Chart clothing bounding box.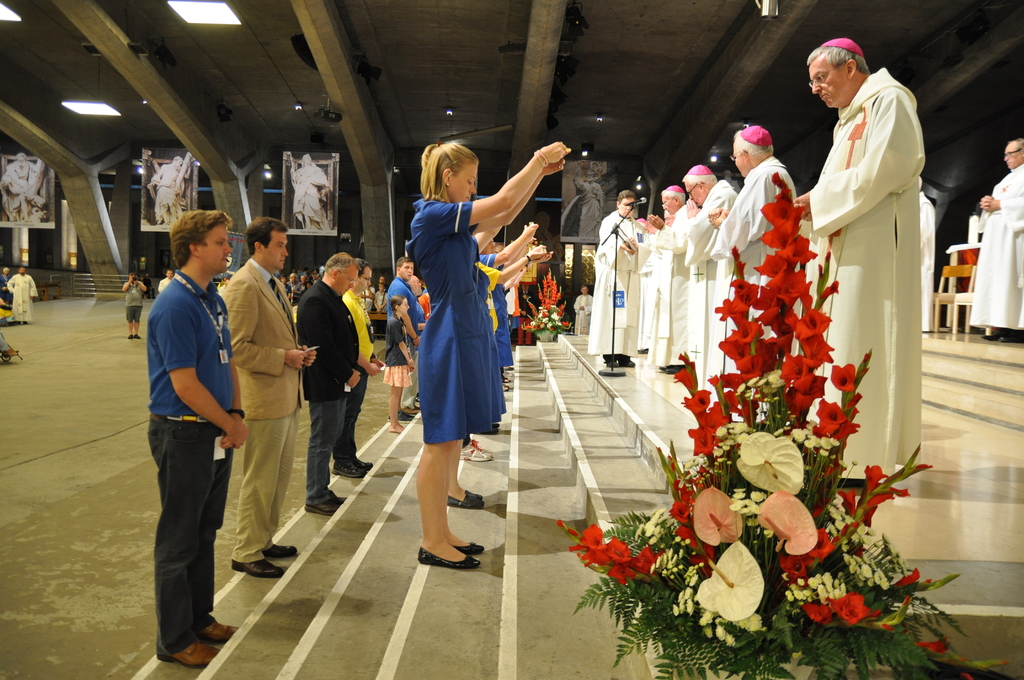
Charted: 290 164 332 231.
